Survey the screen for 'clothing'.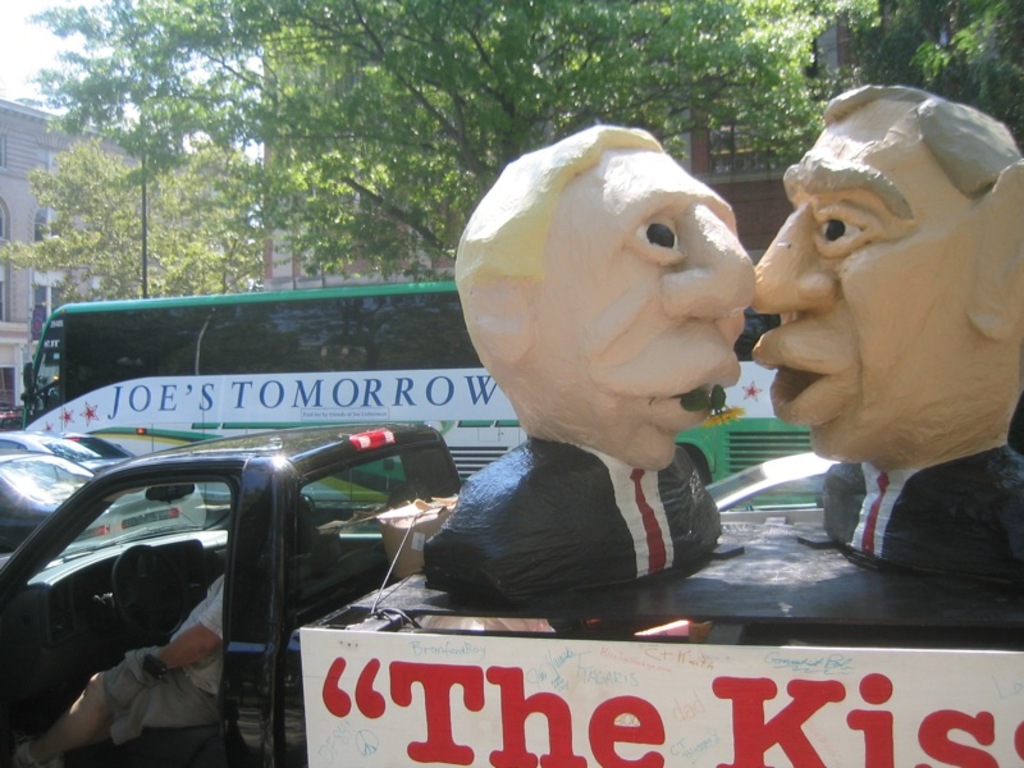
Survey found: <bbox>428, 438, 728, 602</bbox>.
